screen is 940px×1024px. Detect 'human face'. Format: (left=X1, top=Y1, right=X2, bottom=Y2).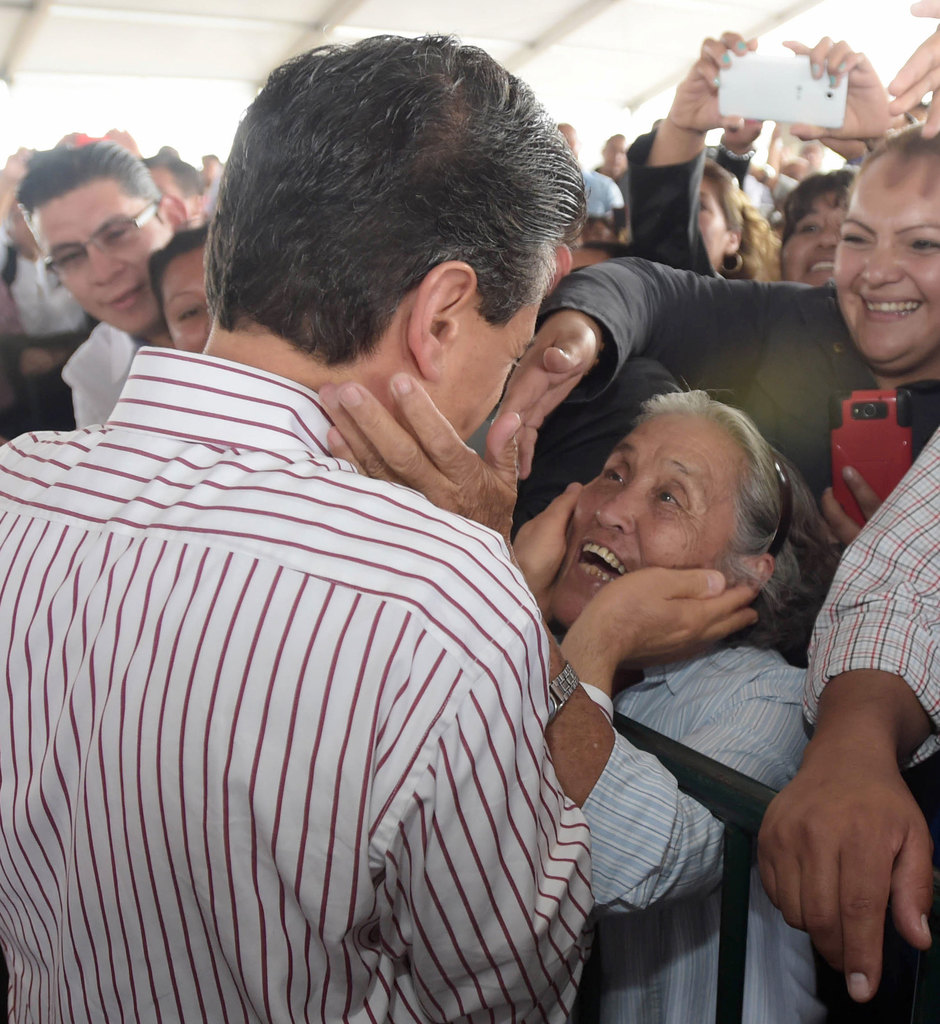
(left=533, top=402, right=749, bottom=636).
